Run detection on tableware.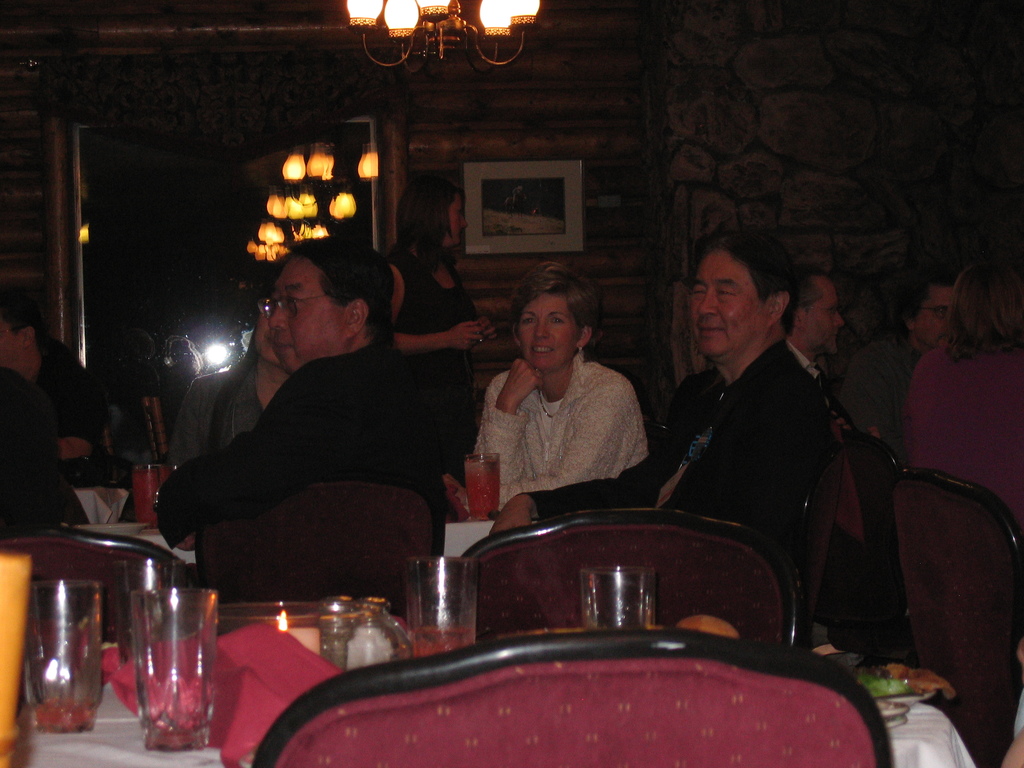
Result: bbox=(582, 564, 660, 627).
